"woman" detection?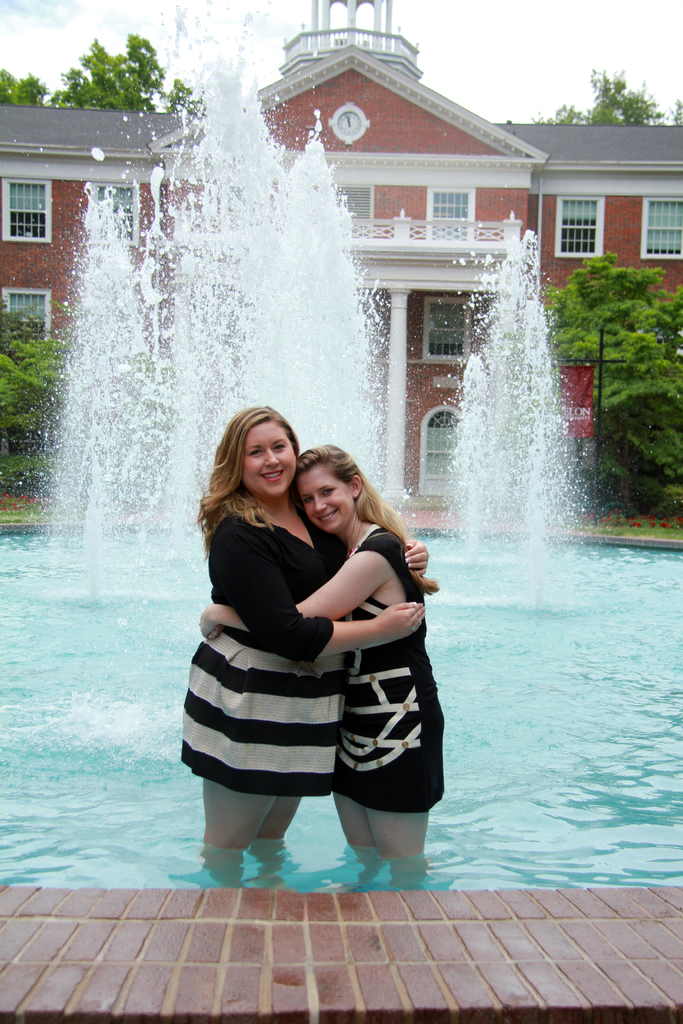
l=194, t=441, r=456, b=882
